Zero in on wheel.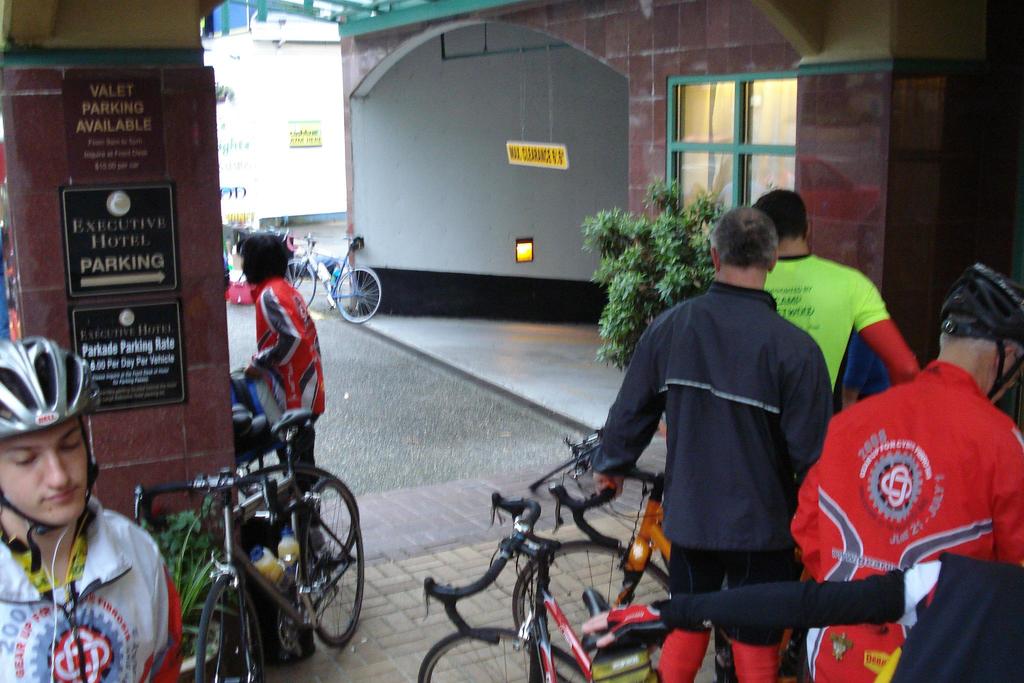
Zeroed in: bbox(512, 539, 672, 682).
